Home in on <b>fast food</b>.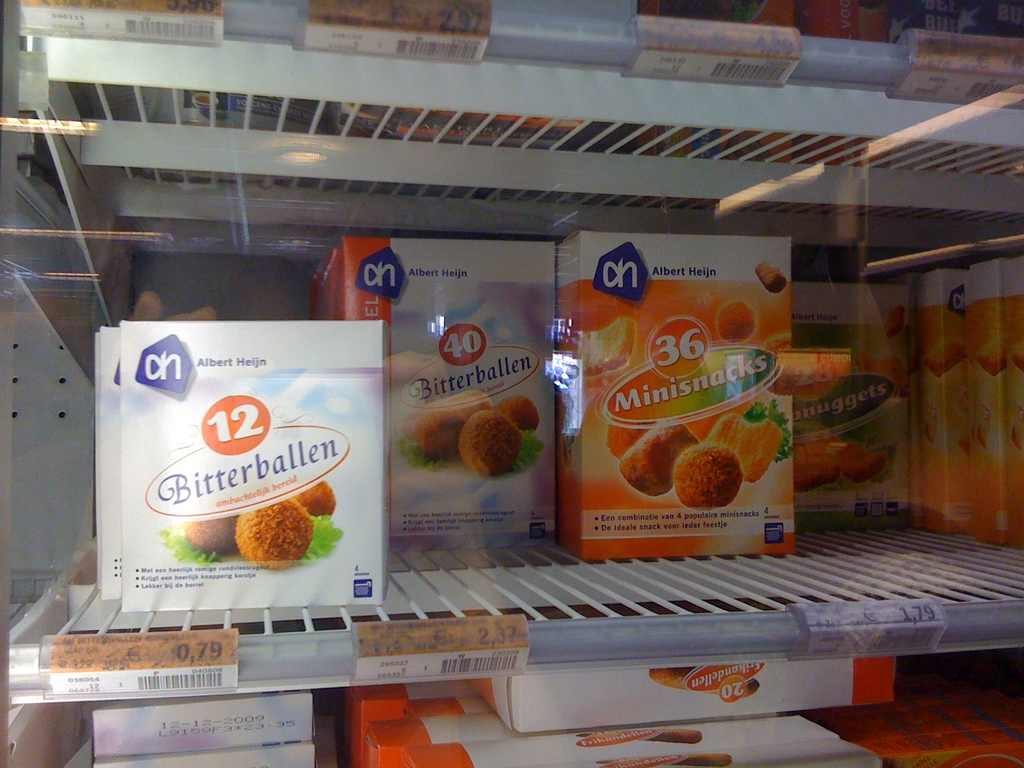
Homed in at [x1=230, y1=502, x2=313, y2=568].
